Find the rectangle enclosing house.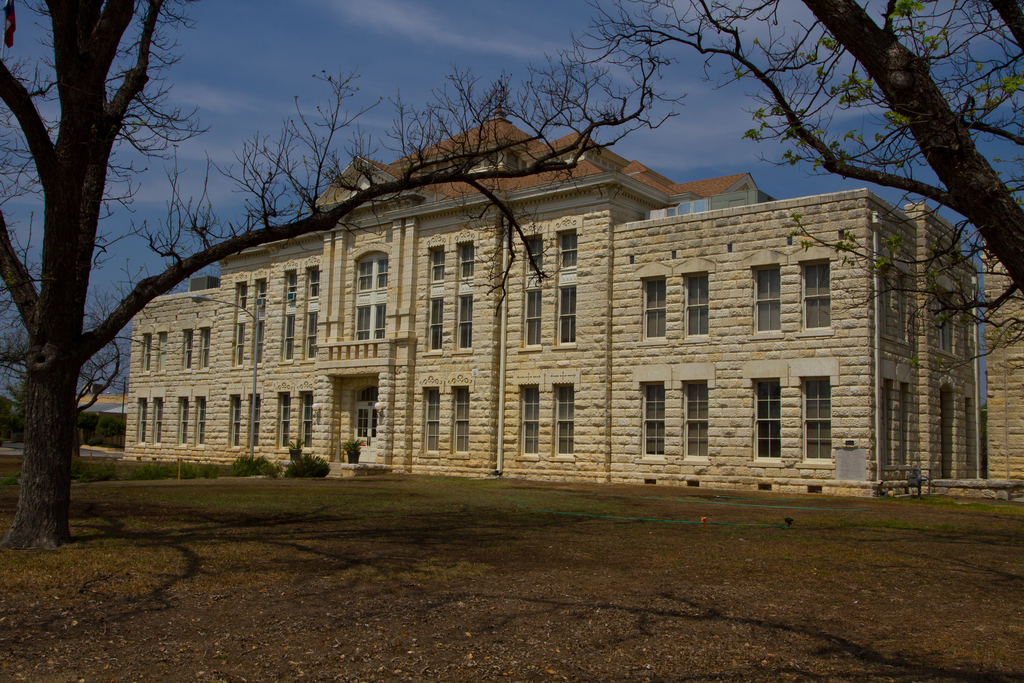
(883,218,975,495).
